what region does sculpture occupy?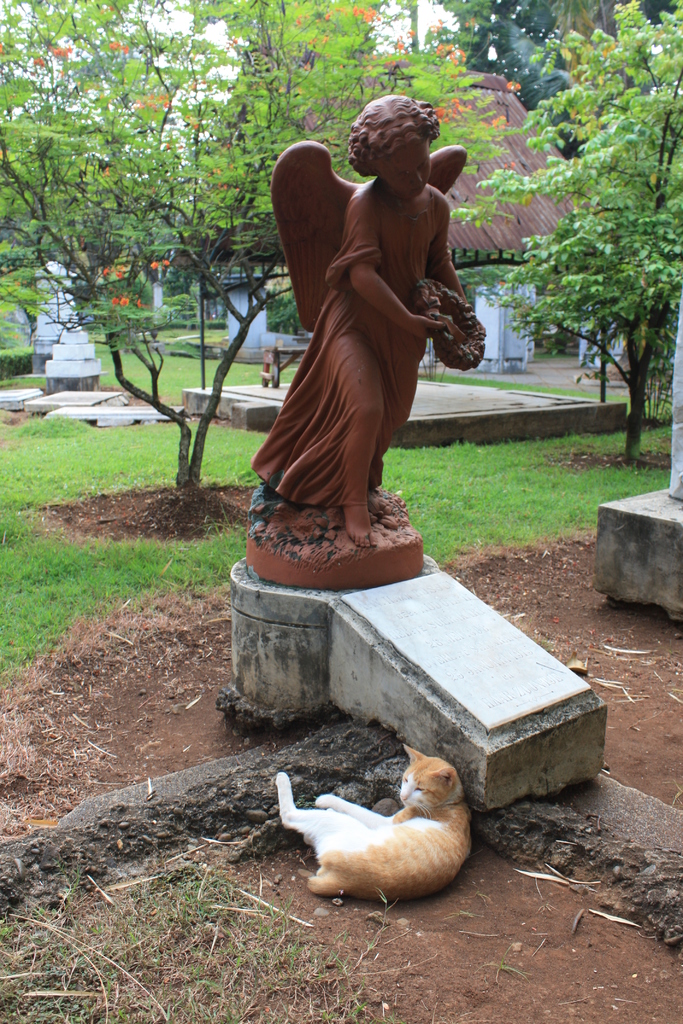
x1=243, y1=67, x2=504, y2=611.
